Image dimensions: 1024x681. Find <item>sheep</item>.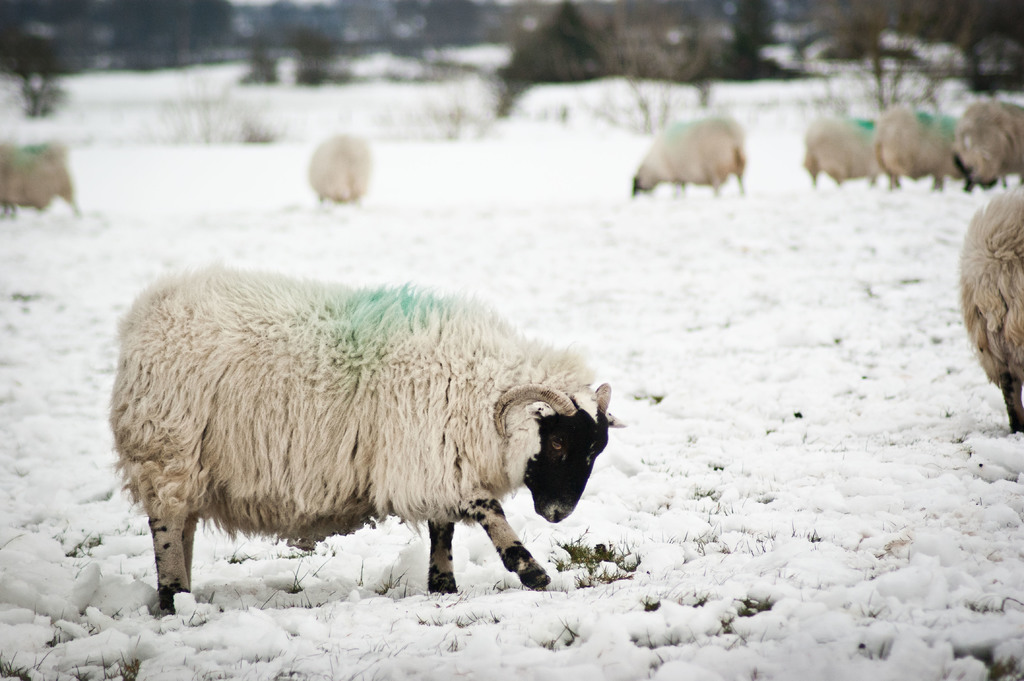
rect(961, 180, 1023, 428).
